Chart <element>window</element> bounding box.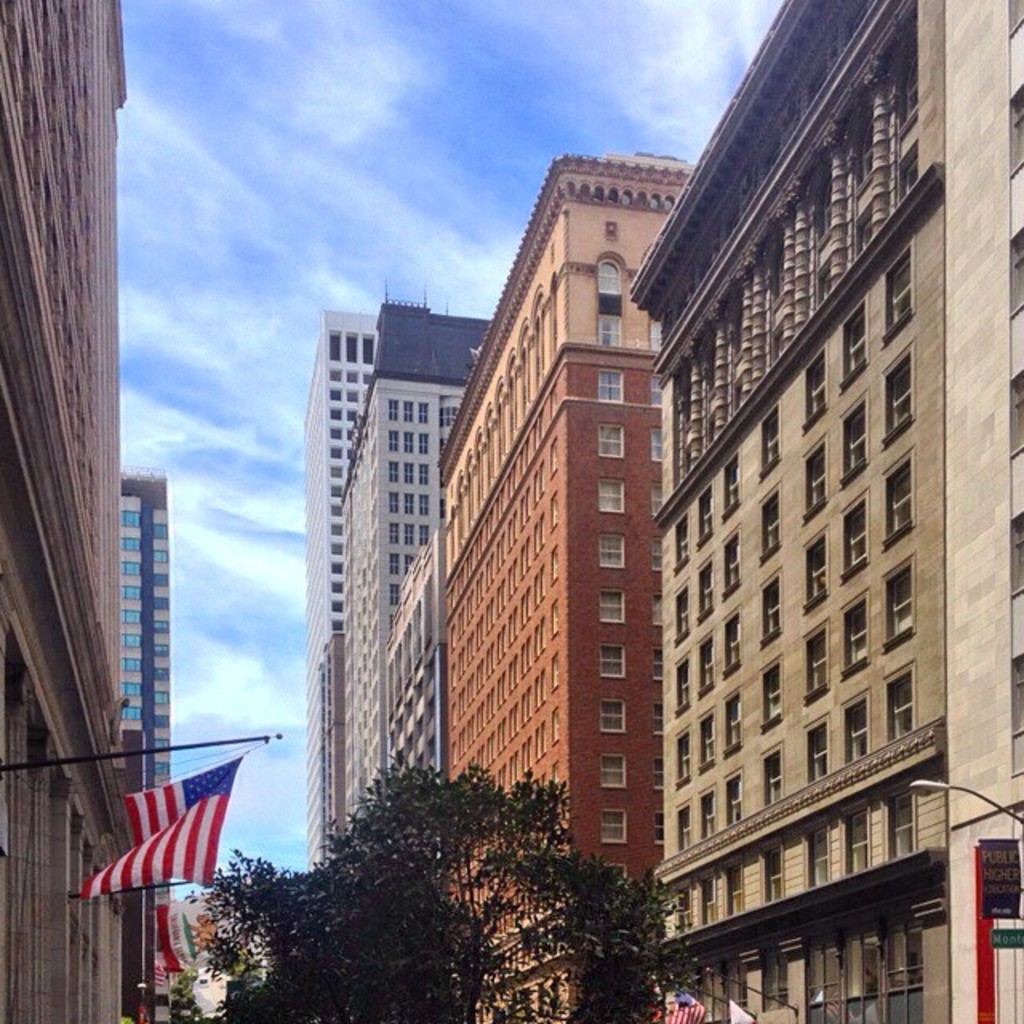
Charted: bbox=(600, 482, 624, 514).
